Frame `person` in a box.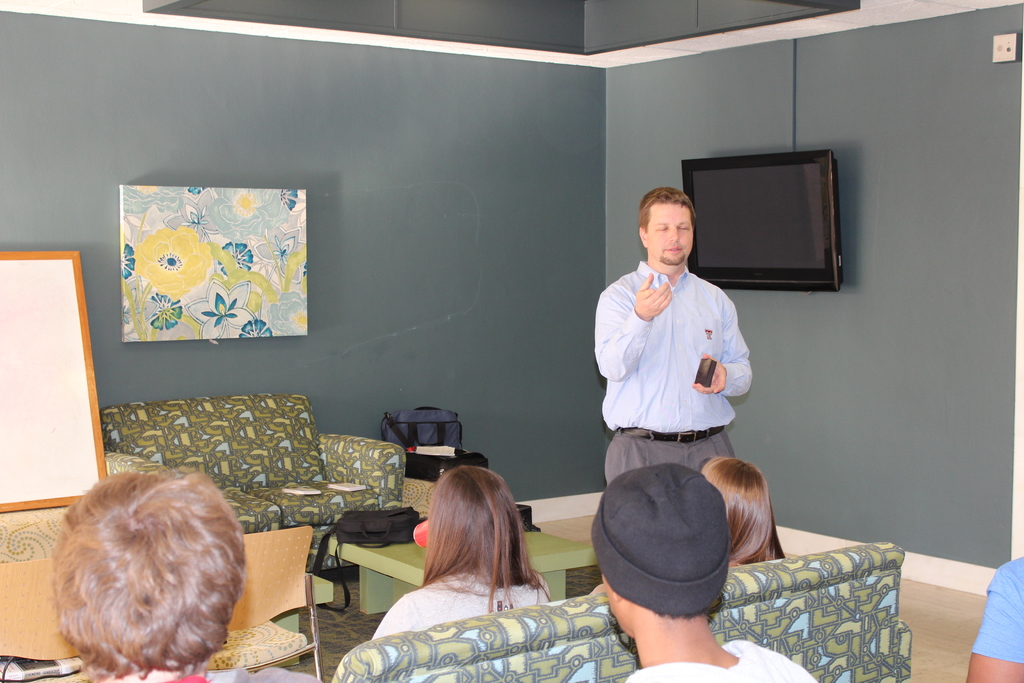
695/456/787/566.
